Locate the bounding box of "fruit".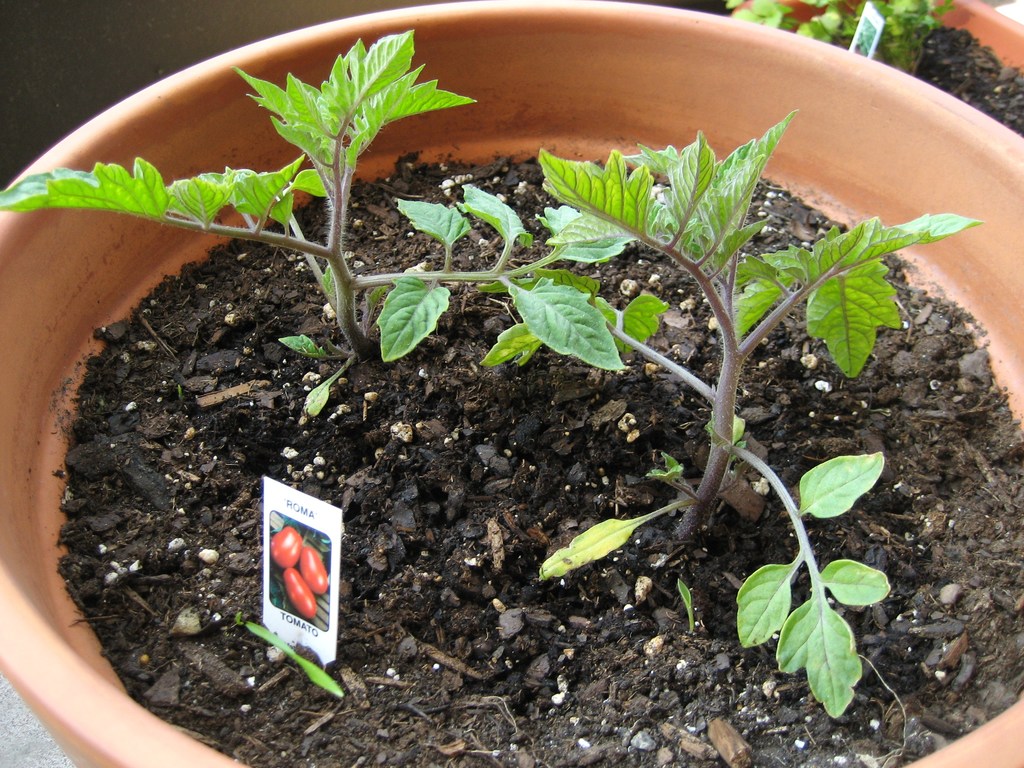
Bounding box: 301:543:329:593.
